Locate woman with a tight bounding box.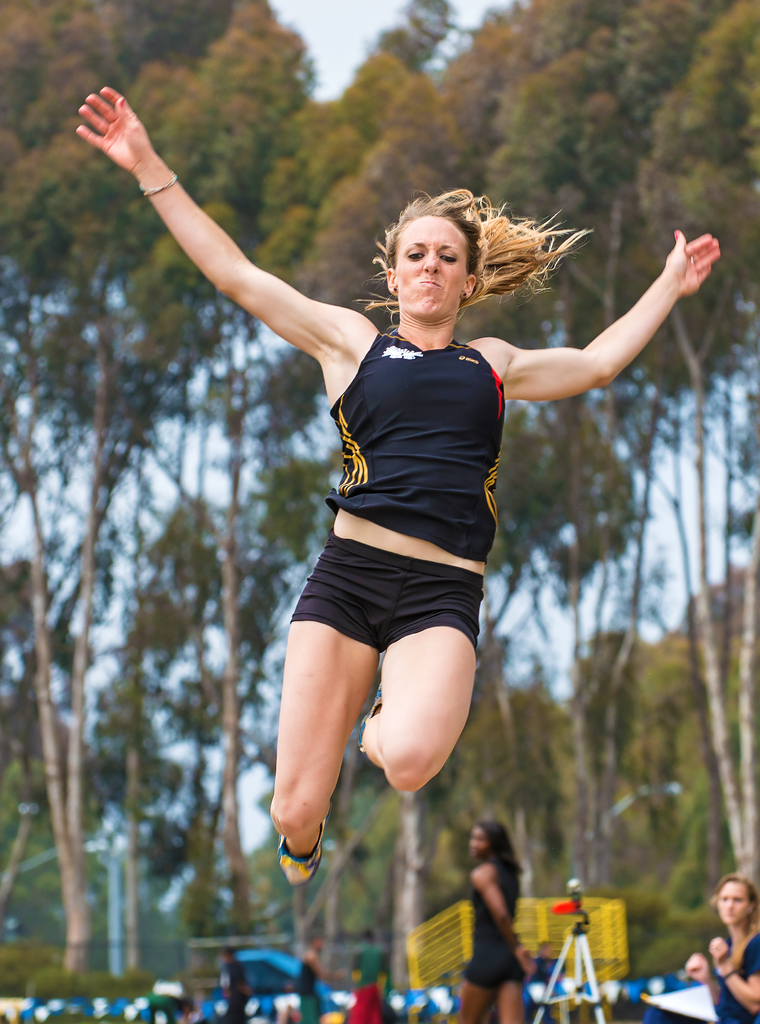
region(75, 76, 725, 884).
